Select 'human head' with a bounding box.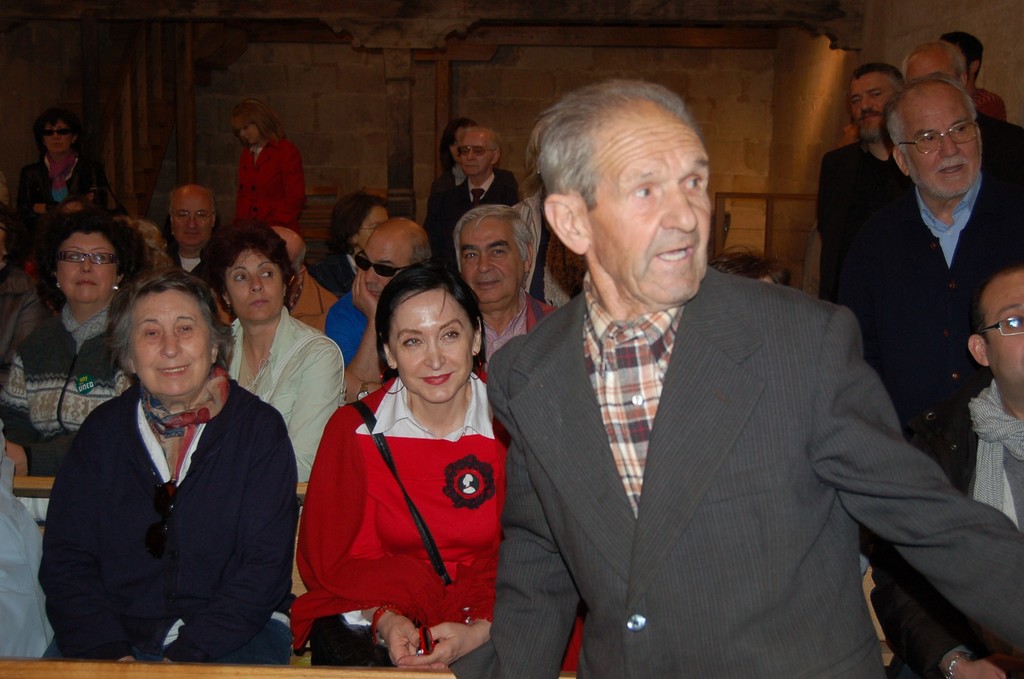
detection(458, 132, 500, 182).
